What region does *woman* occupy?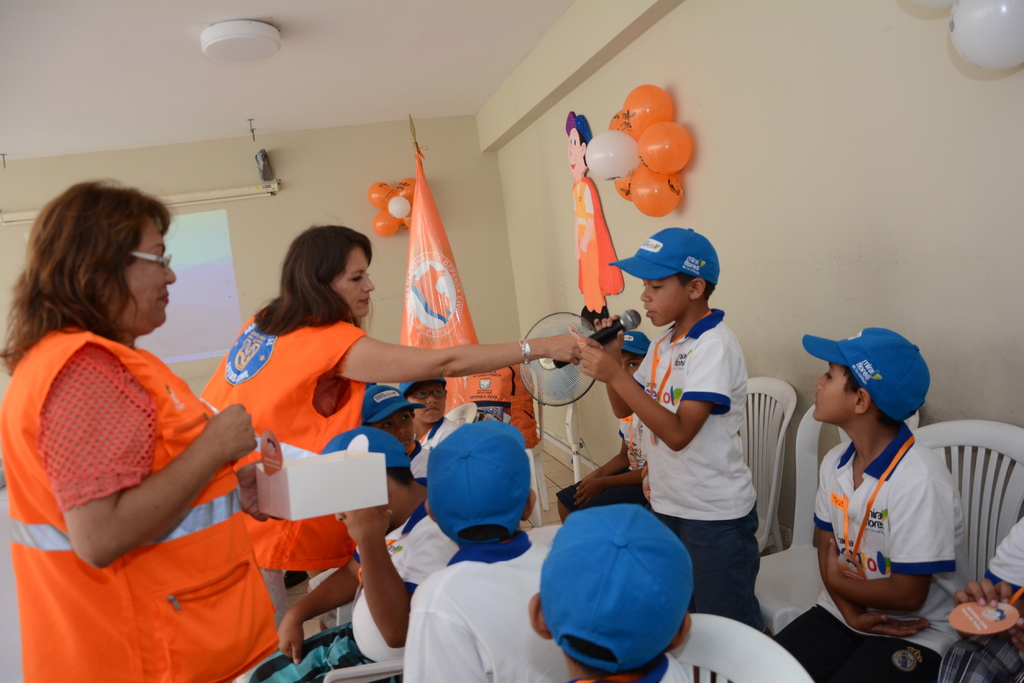
<region>5, 159, 257, 663</region>.
